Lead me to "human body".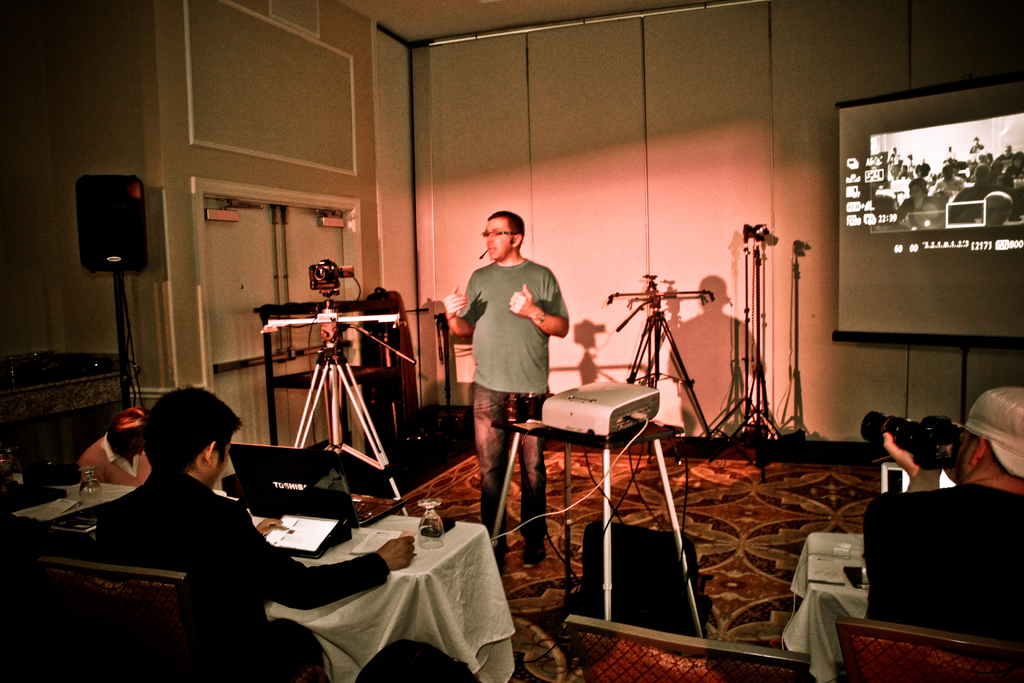
Lead to box=[443, 210, 566, 577].
